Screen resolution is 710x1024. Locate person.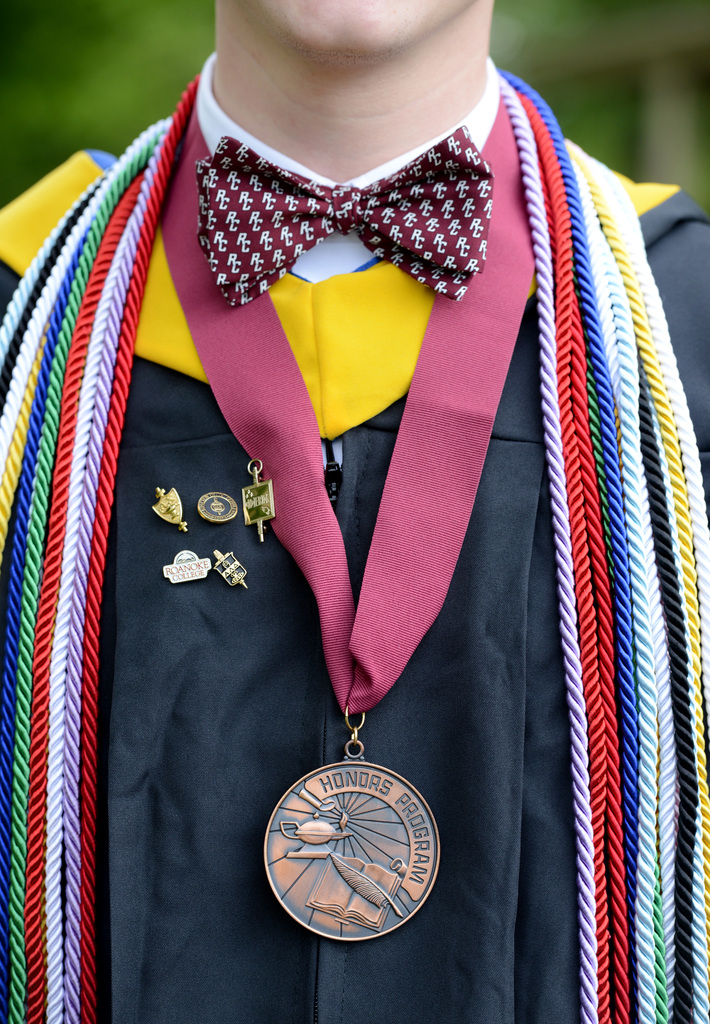
BBox(0, 0, 709, 1023).
